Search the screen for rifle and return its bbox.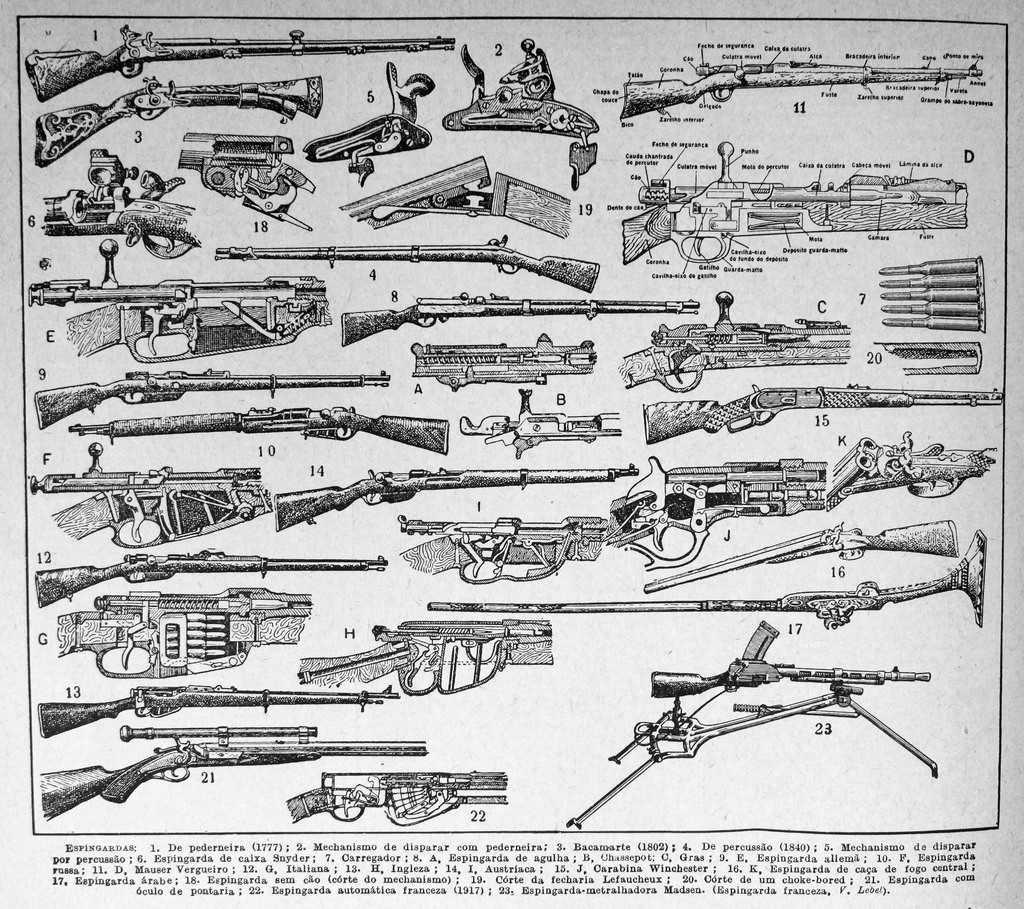
Found: [x1=35, y1=550, x2=385, y2=610].
